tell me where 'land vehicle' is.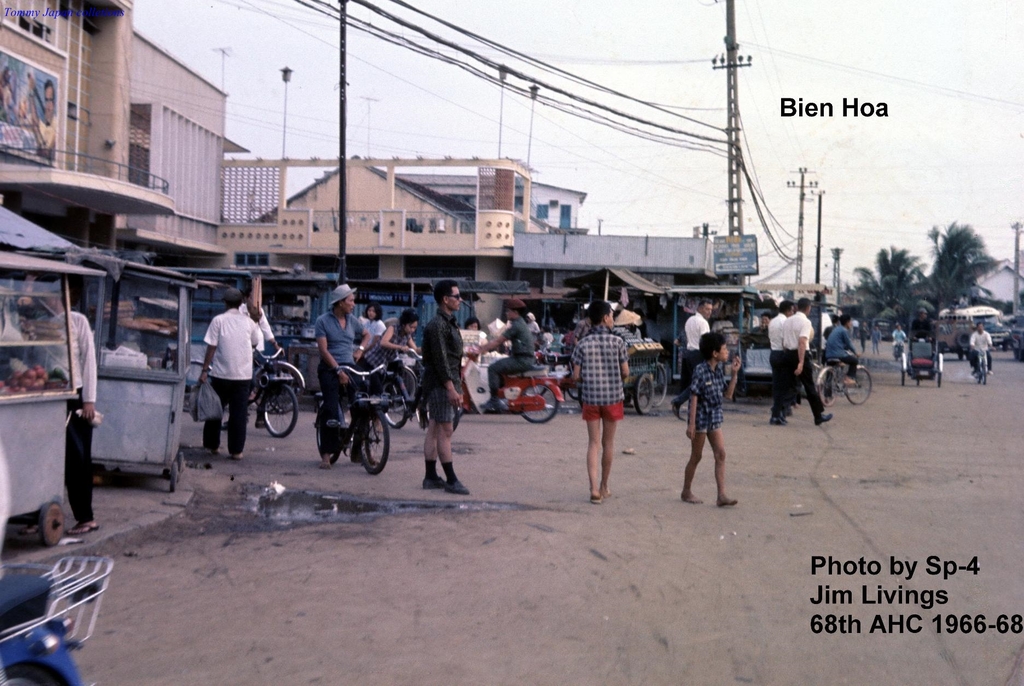
'land vehicle' is at x1=383, y1=342, x2=465, y2=429.
